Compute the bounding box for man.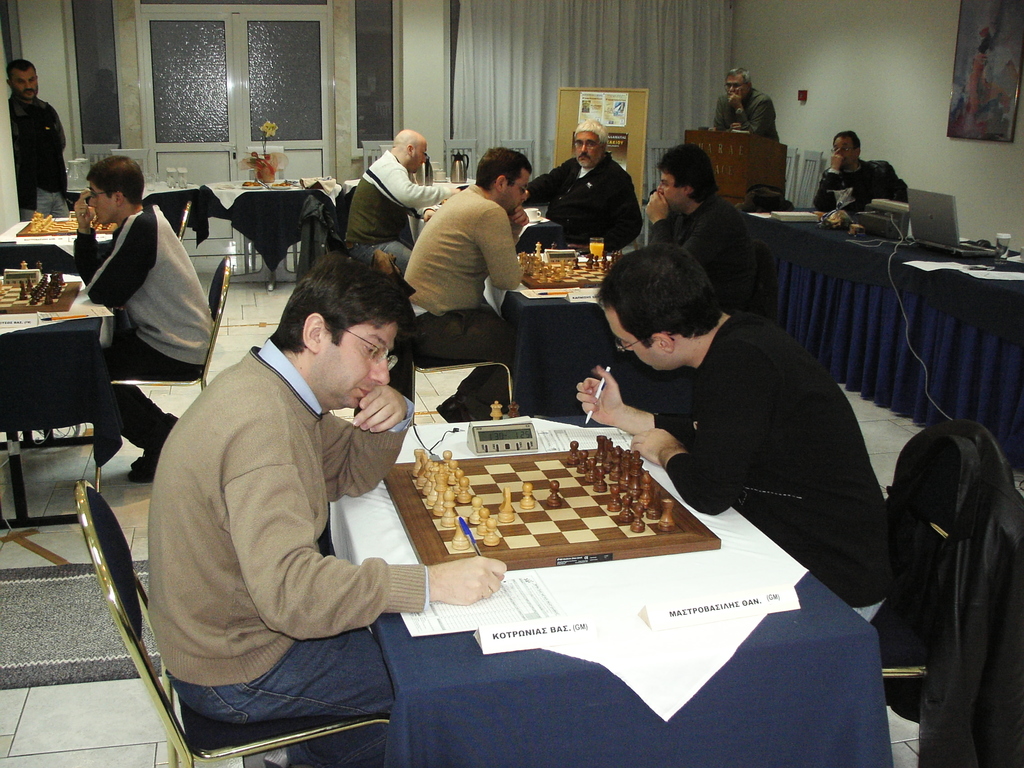
(left=813, top=131, right=913, bottom=212).
